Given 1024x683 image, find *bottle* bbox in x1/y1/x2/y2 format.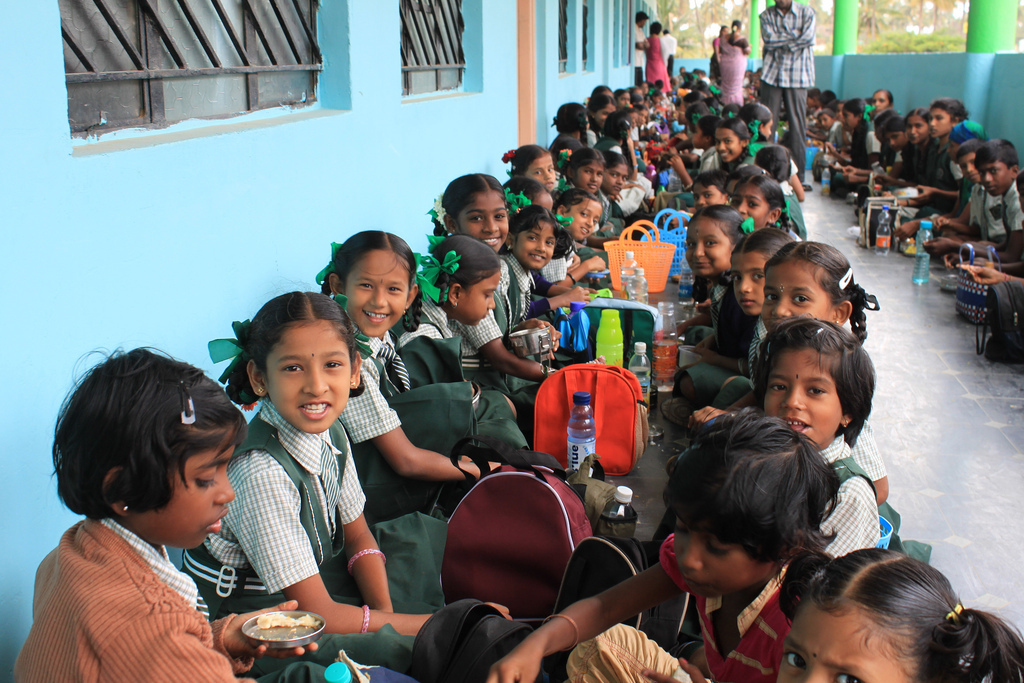
628/269/644/304.
